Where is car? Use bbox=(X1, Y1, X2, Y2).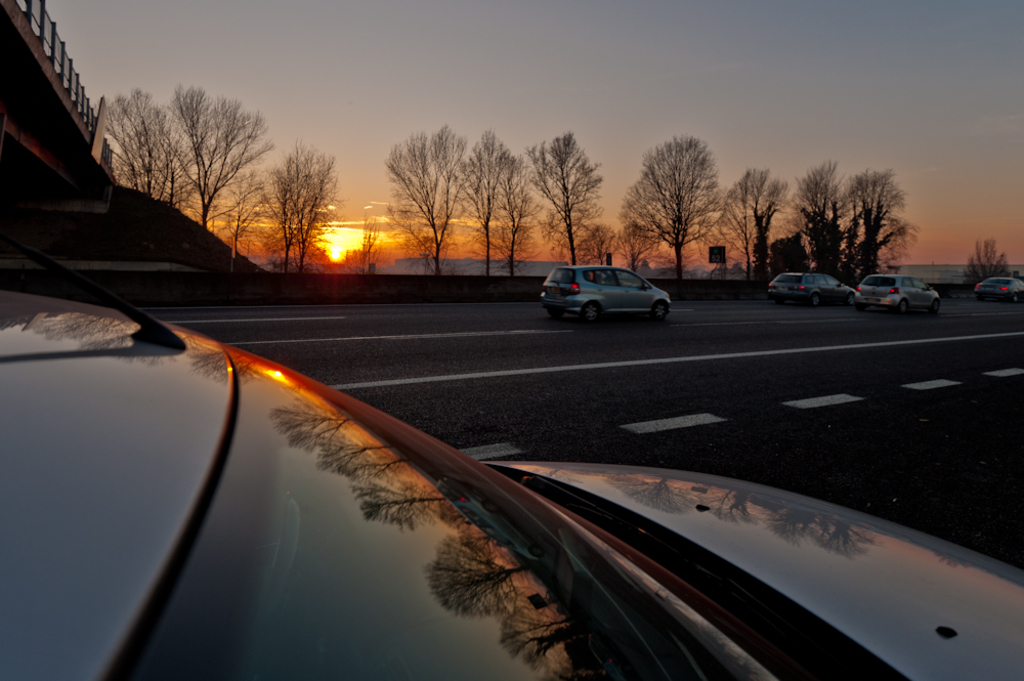
bbox=(3, 228, 1023, 680).
